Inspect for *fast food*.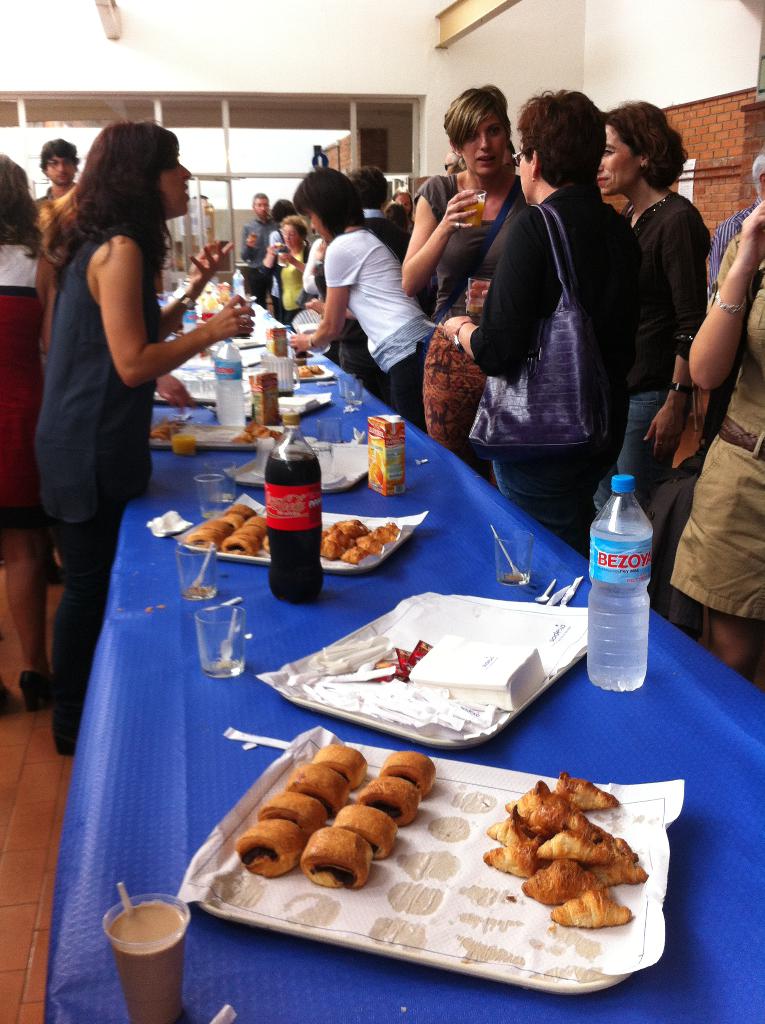
Inspection: rect(293, 757, 350, 810).
